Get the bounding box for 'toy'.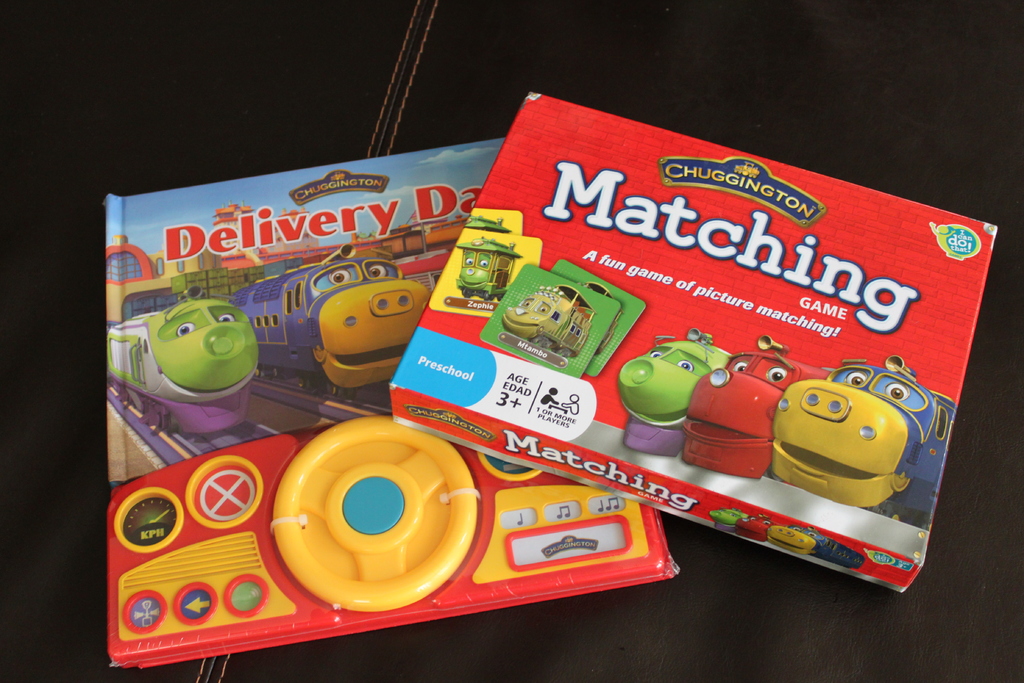
bbox=(500, 279, 590, 366).
